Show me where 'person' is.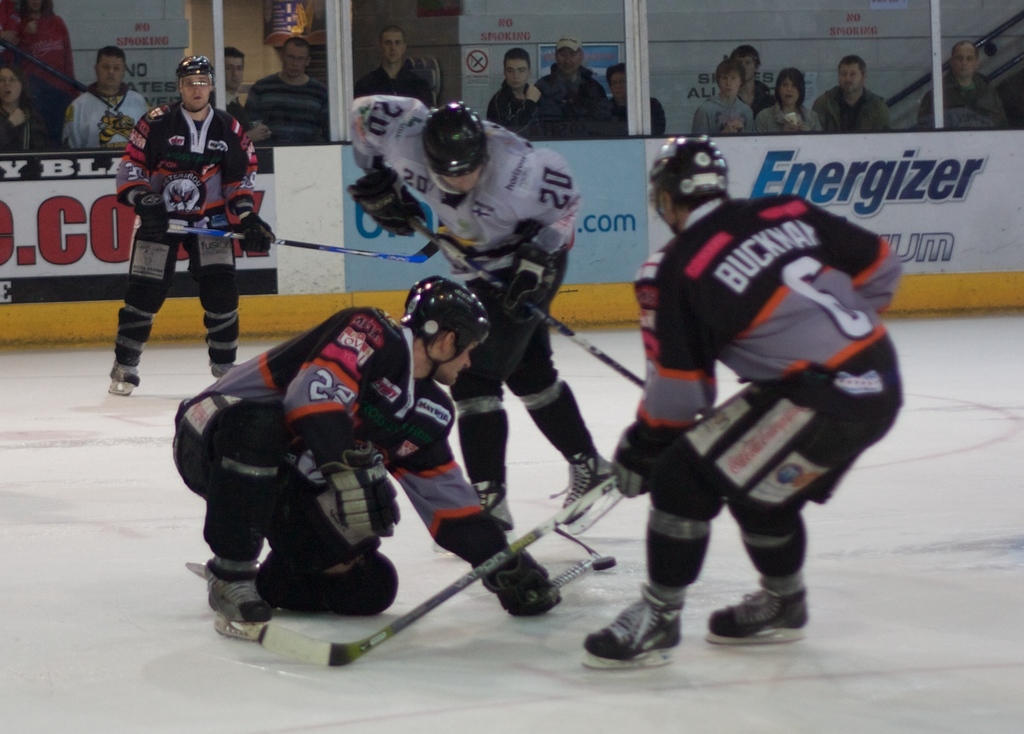
'person' is at [left=573, top=56, right=670, bottom=151].
